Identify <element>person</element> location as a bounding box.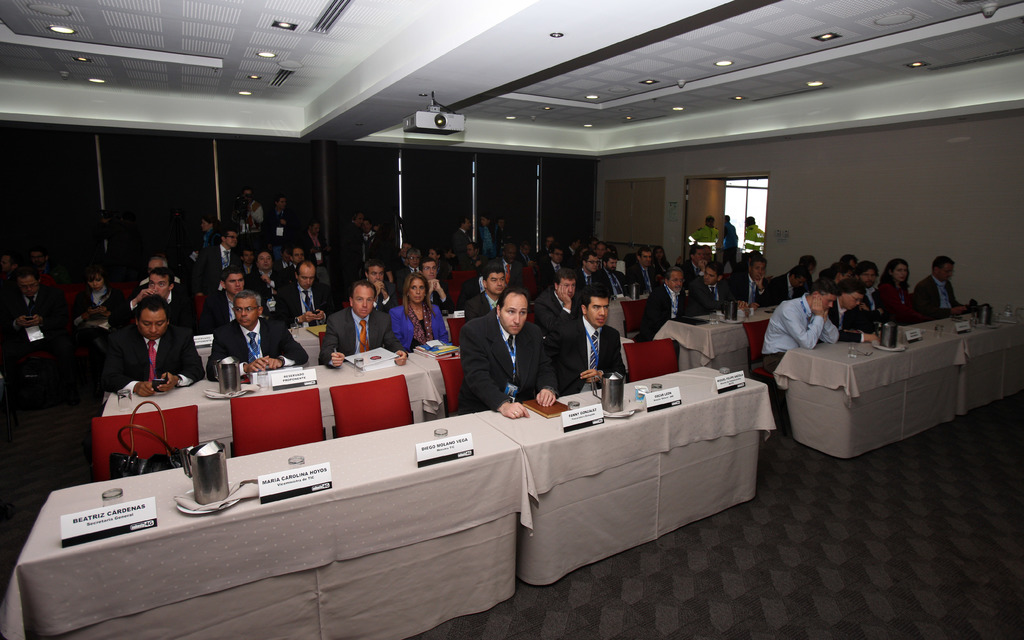
bbox=[97, 299, 201, 402].
